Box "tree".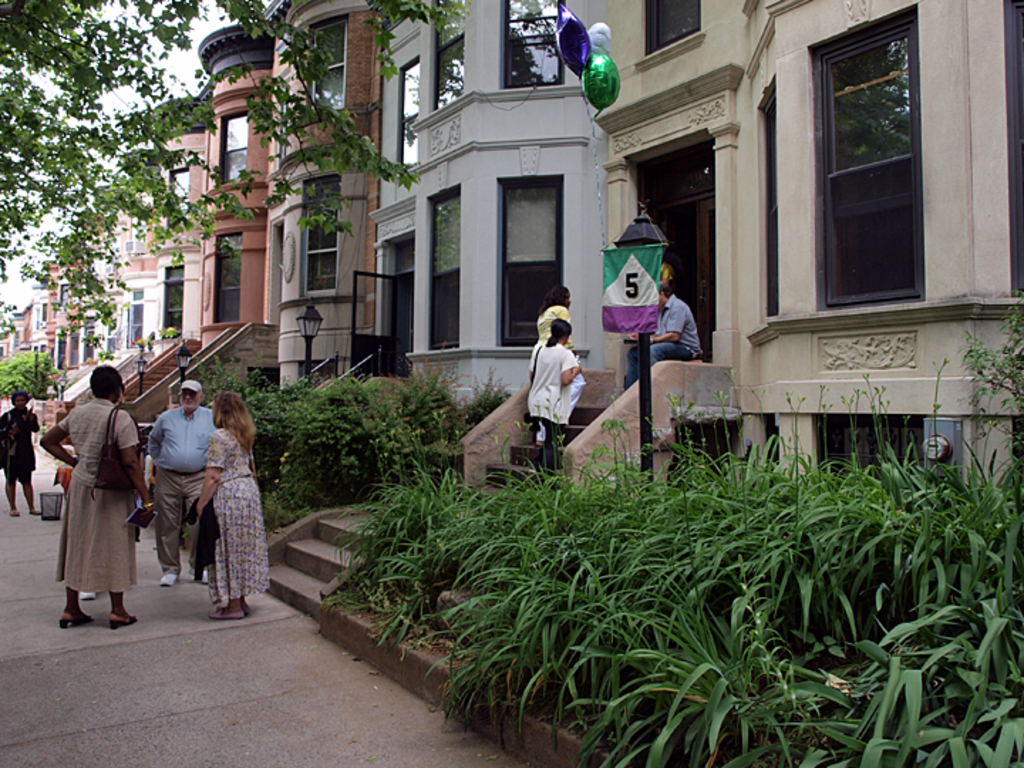
(x1=0, y1=0, x2=496, y2=346).
